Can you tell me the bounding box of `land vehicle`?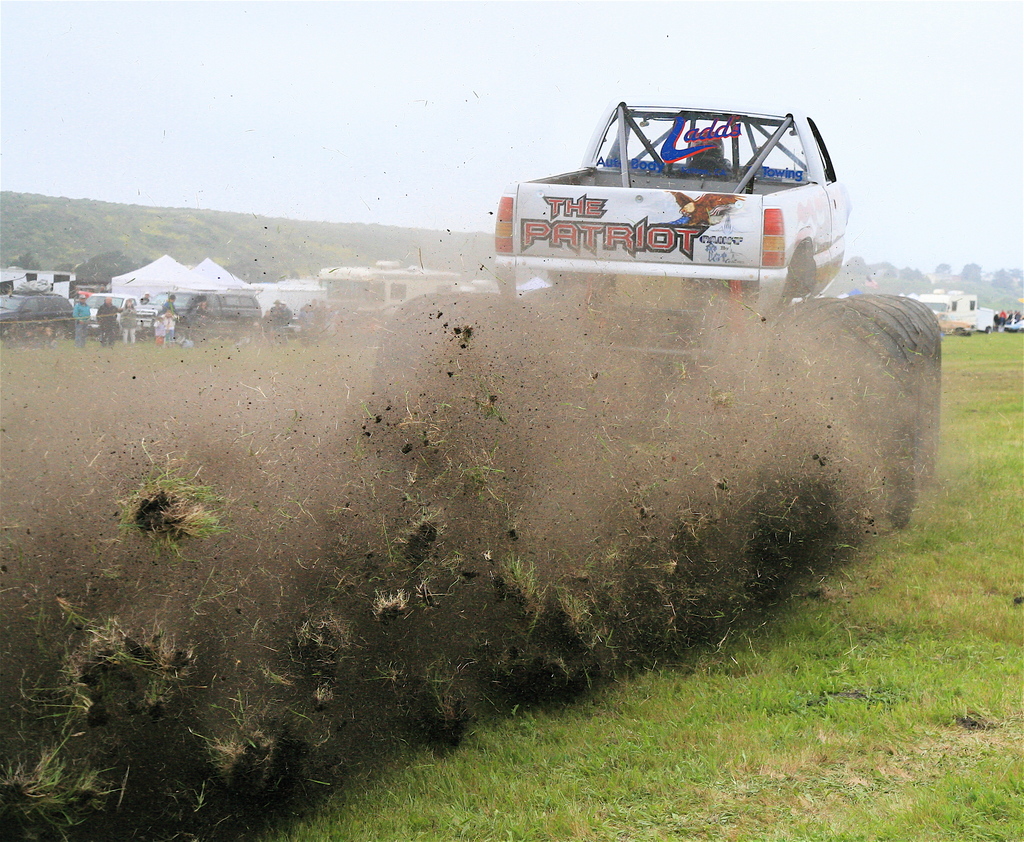
{"left": 525, "top": 97, "right": 874, "bottom": 294}.
